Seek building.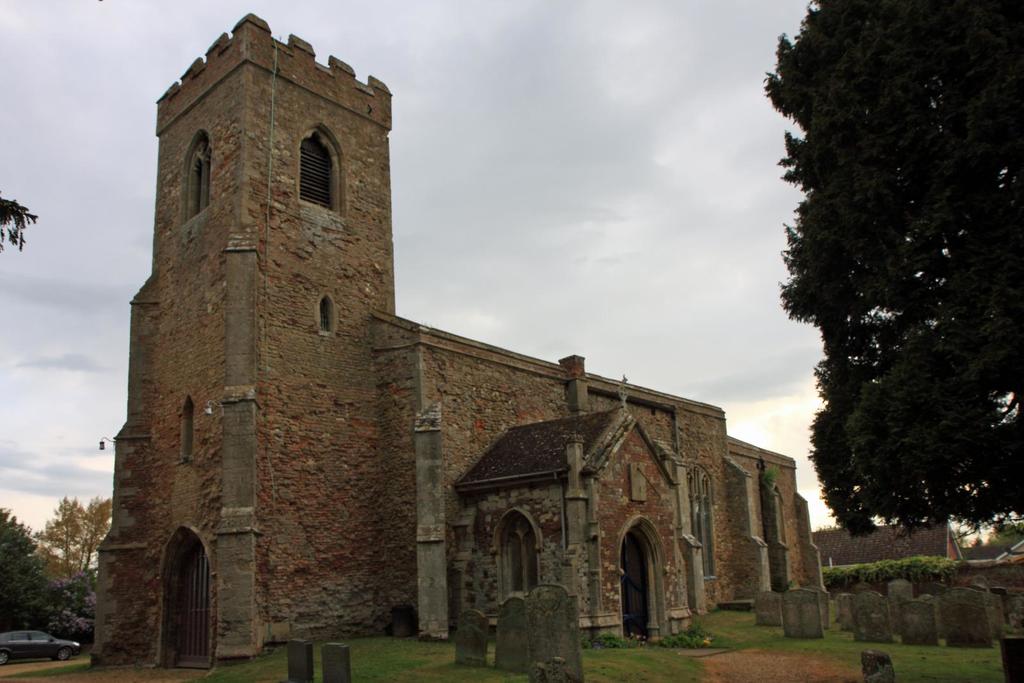
[89,13,830,668].
